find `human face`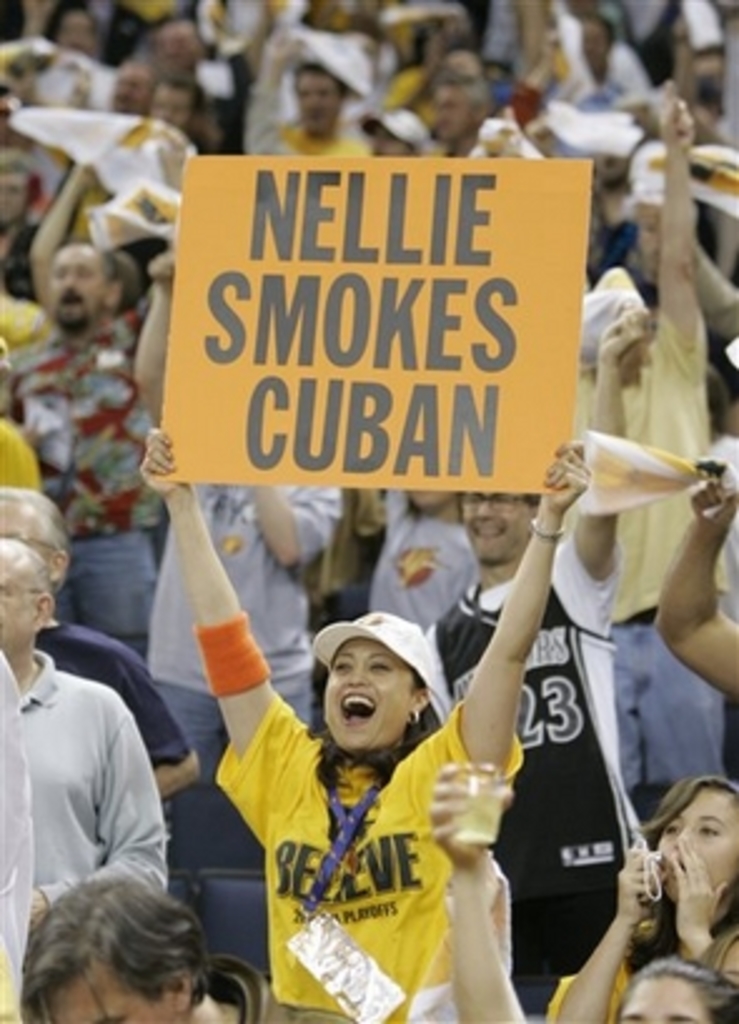
[x1=433, y1=88, x2=466, y2=138]
